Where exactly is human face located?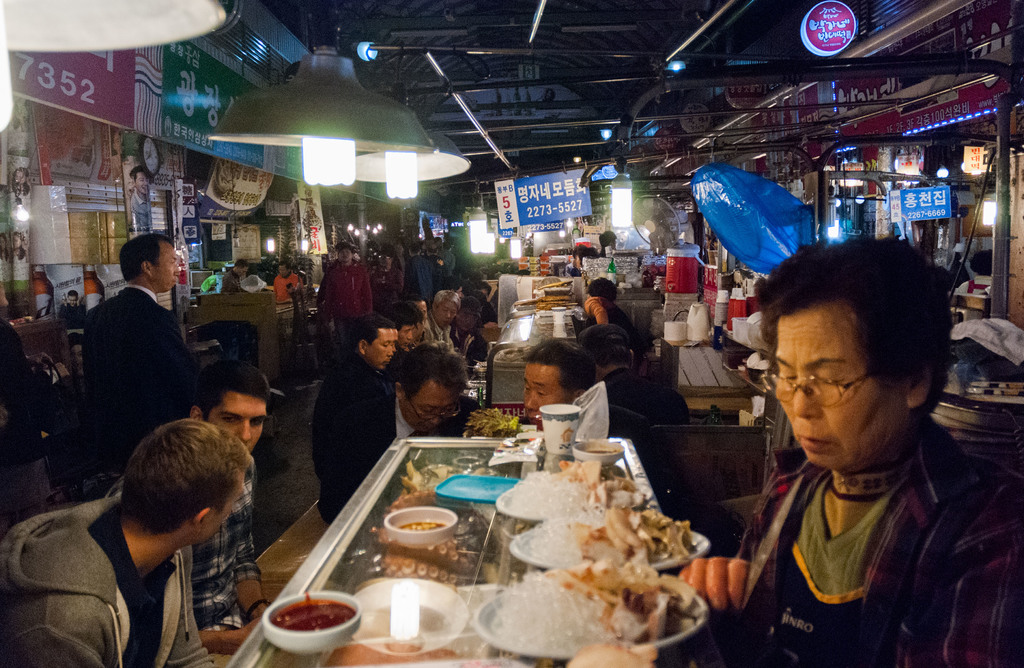
Its bounding box is box(521, 365, 564, 429).
